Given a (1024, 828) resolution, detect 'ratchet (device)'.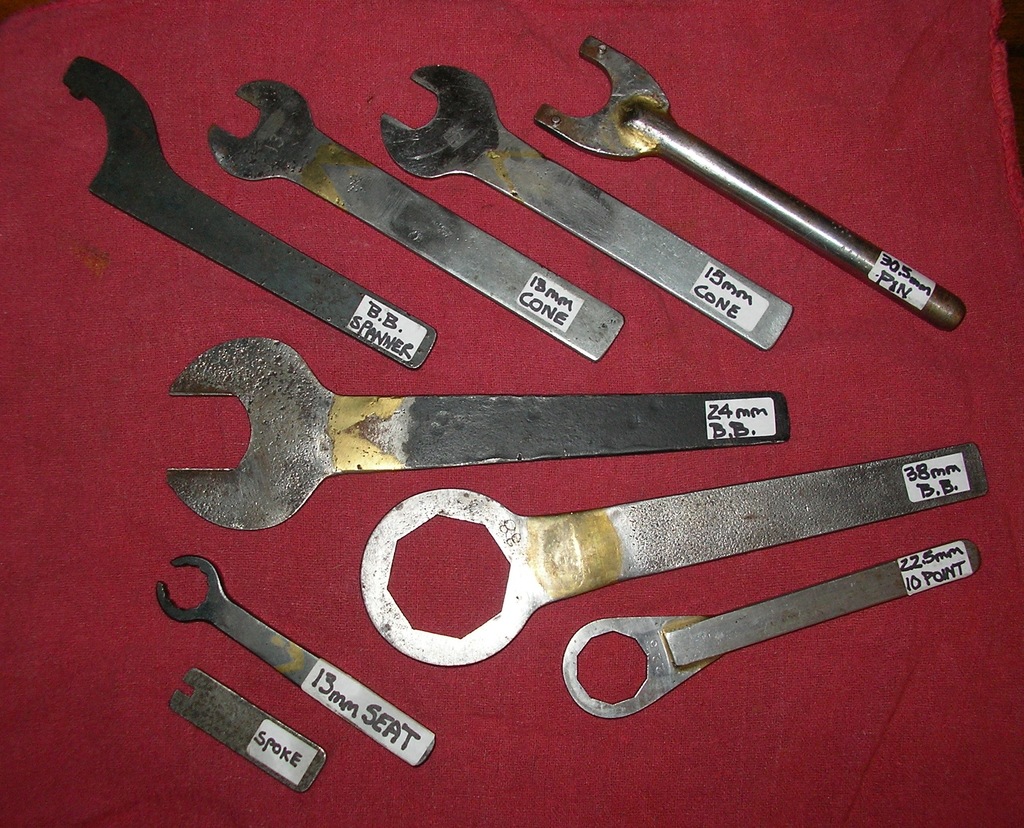
select_region(77, 53, 437, 371).
